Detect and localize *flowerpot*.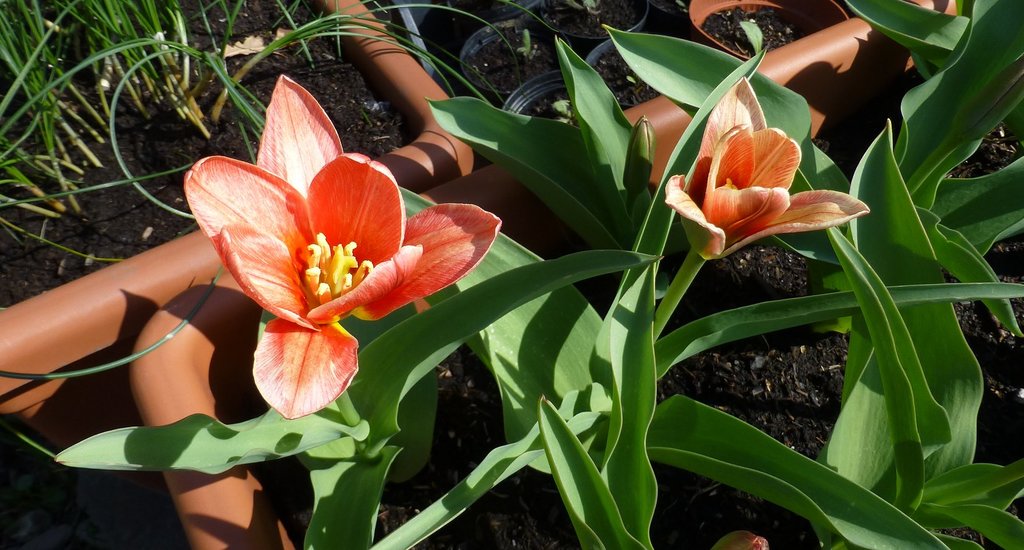
Localized at bbox=[0, 0, 474, 497].
